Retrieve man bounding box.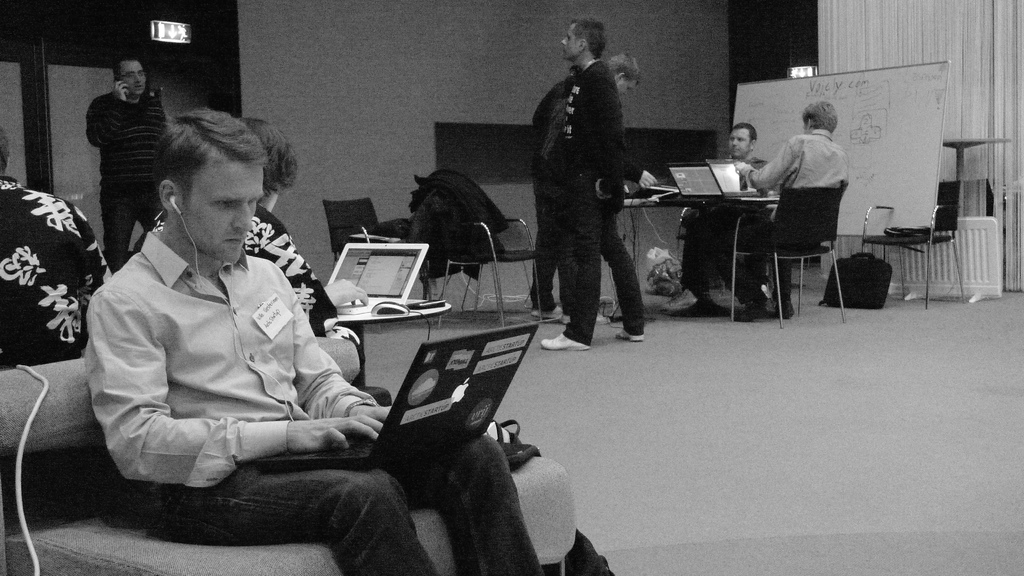
Bounding box: [x1=0, y1=121, x2=115, y2=371].
